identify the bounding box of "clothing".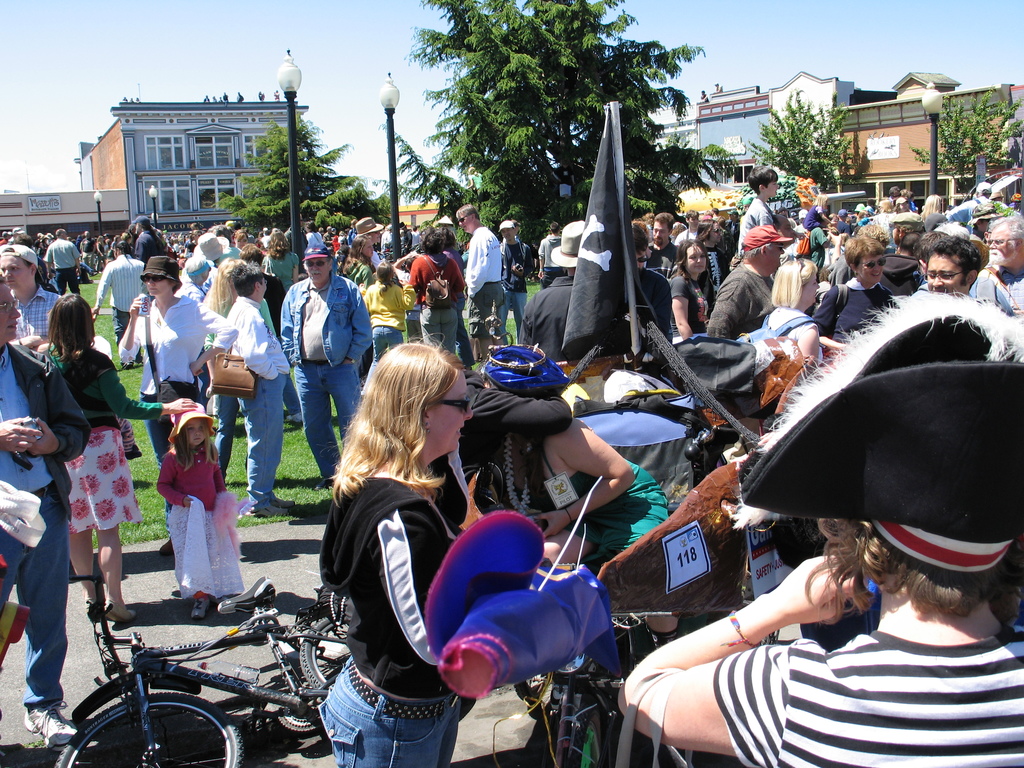
Rect(543, 237, 569, 282).
